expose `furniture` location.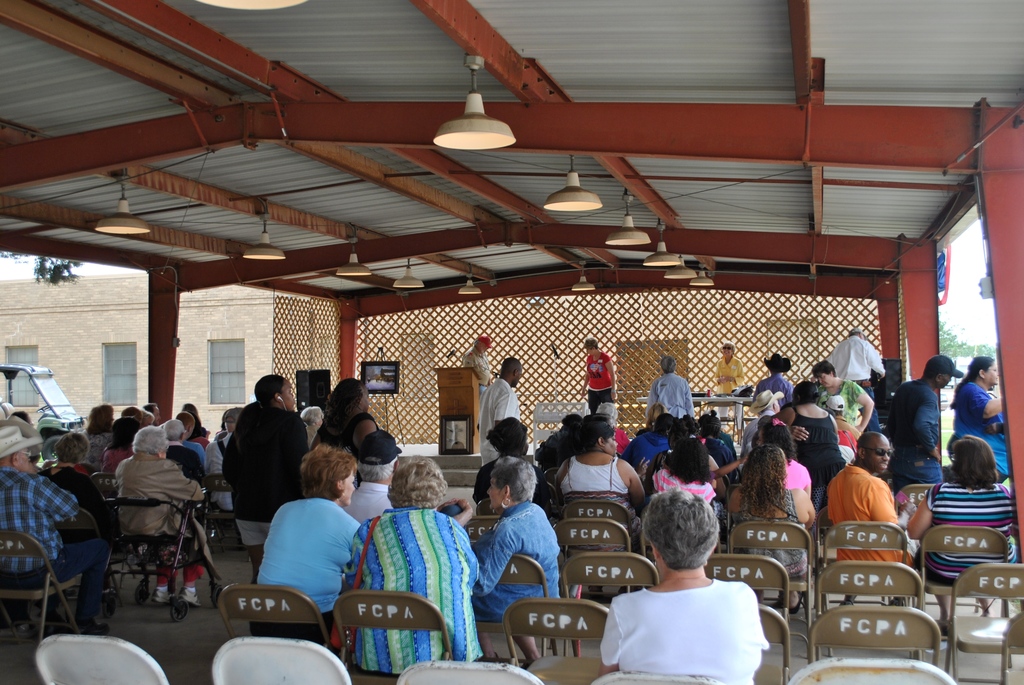
Exposed at <bbox>209, 635, 354, 684</bbox>.
